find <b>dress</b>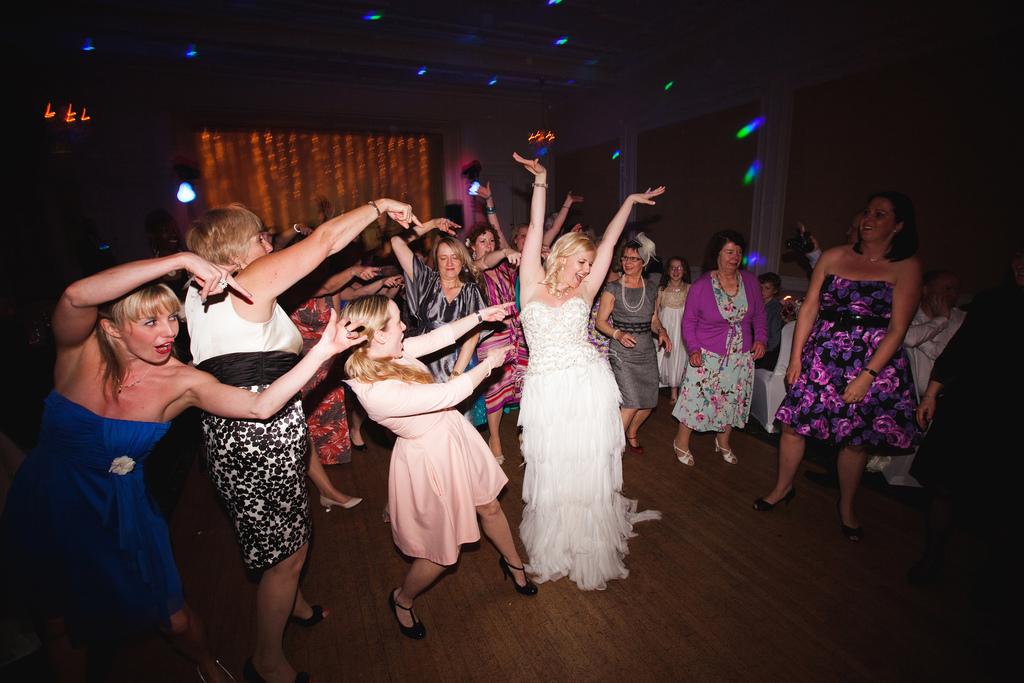
box(602, 279, 662, 408)
